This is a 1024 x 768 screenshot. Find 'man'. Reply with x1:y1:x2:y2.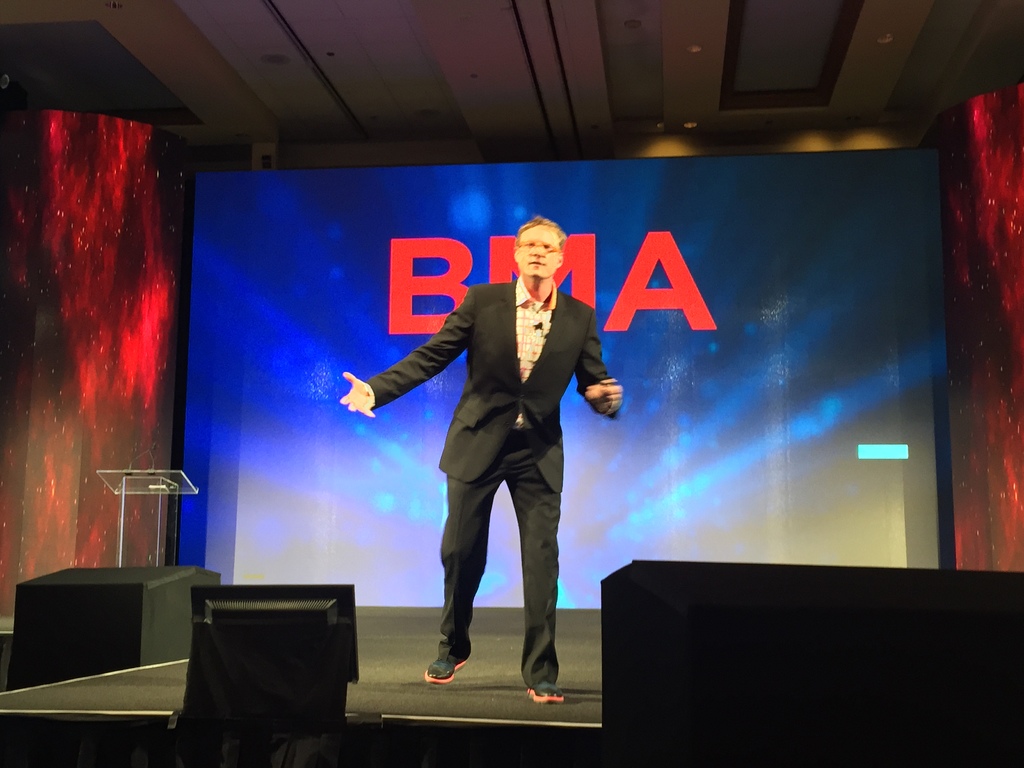
362:205:611:701.
